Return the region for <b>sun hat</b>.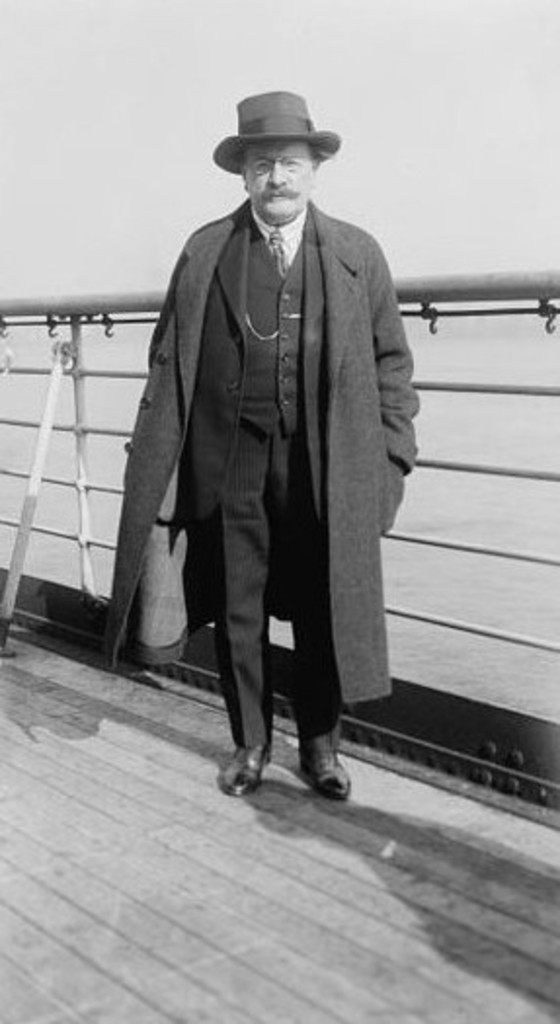
x1=211, y1=94, x2=340, y2=172.
